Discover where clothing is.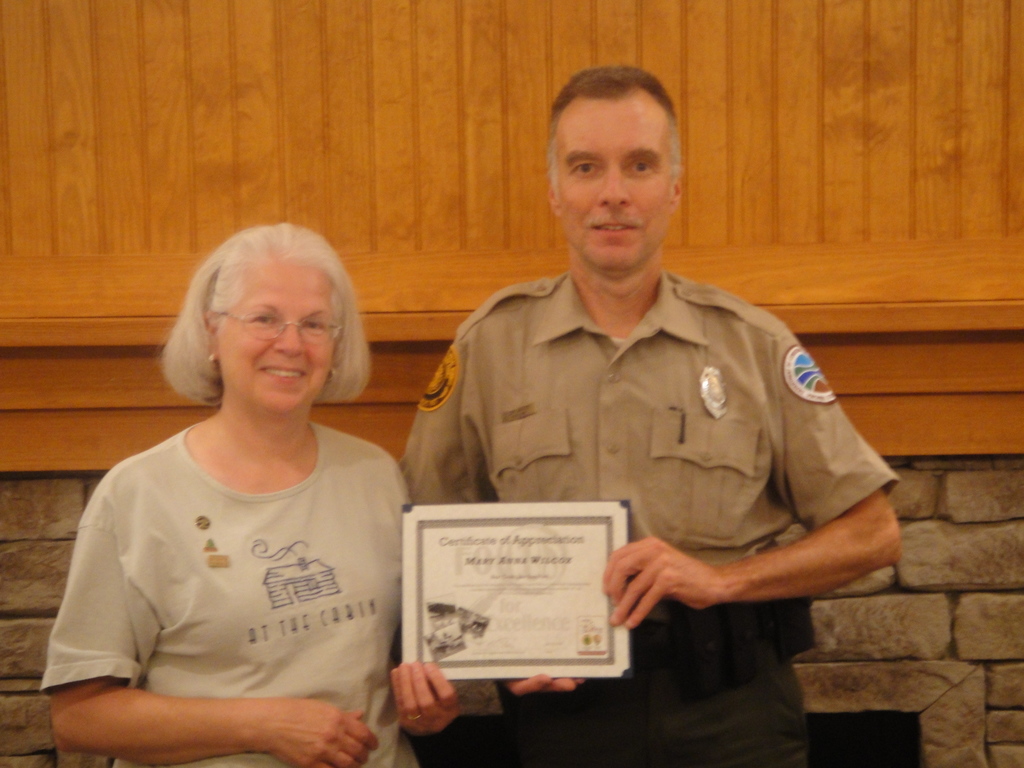
Discovered at (left=33, top=420, right=421, bottom=767).
